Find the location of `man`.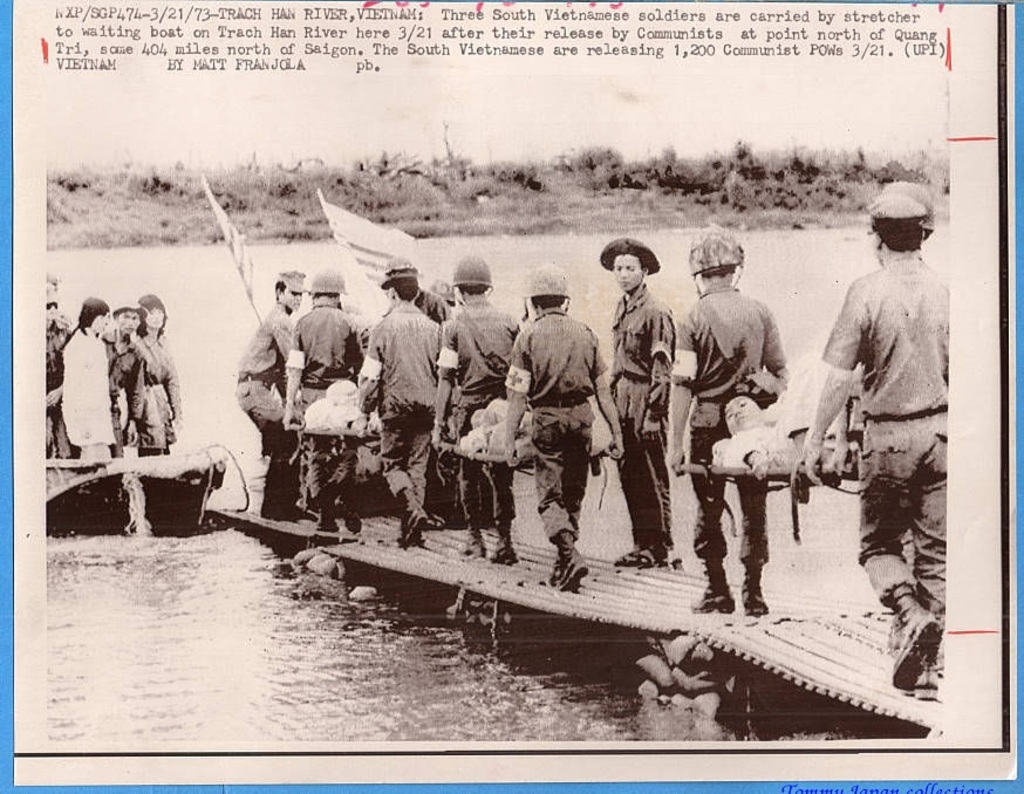
Location: region(599, 233, 680, 567).
